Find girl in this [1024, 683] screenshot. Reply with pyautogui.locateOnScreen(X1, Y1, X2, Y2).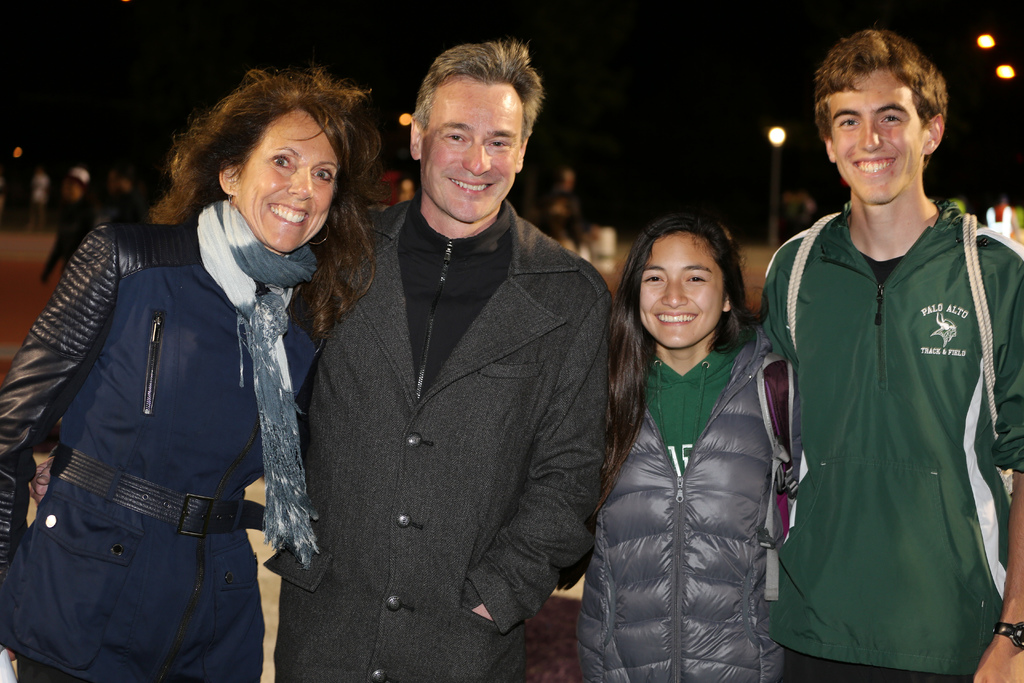
pyautogui.locateOnScreen(582, 218, 798, 675).
